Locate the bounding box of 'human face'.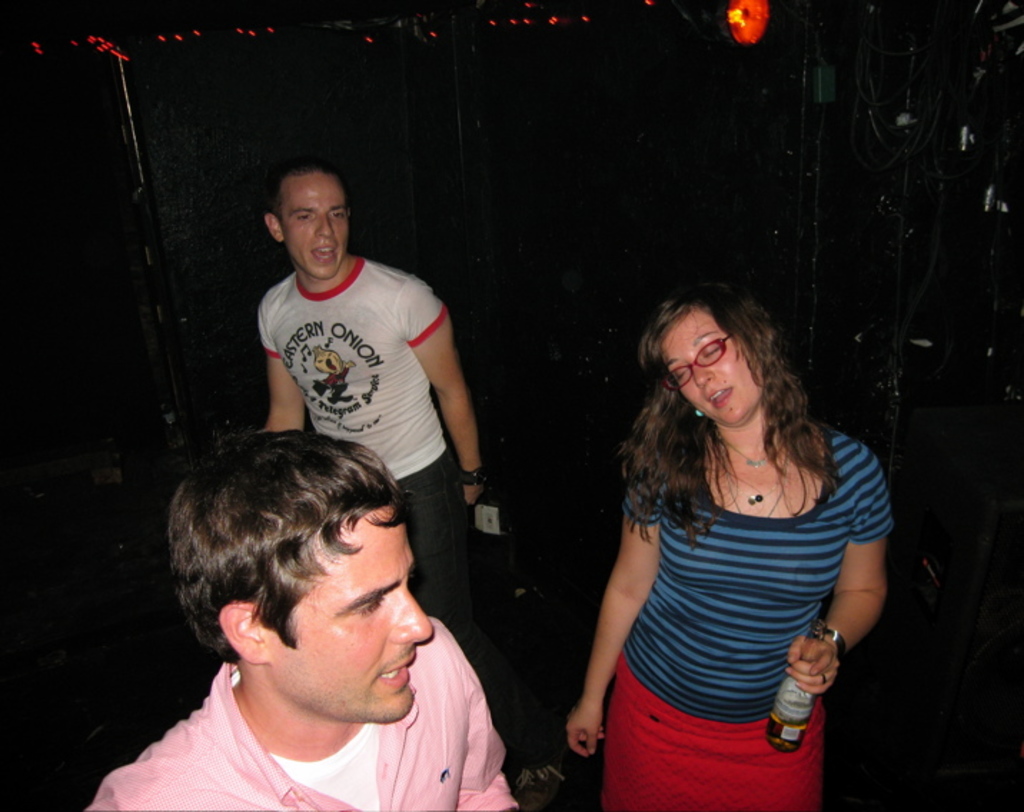
Bounding box: 259/509/435/729.
